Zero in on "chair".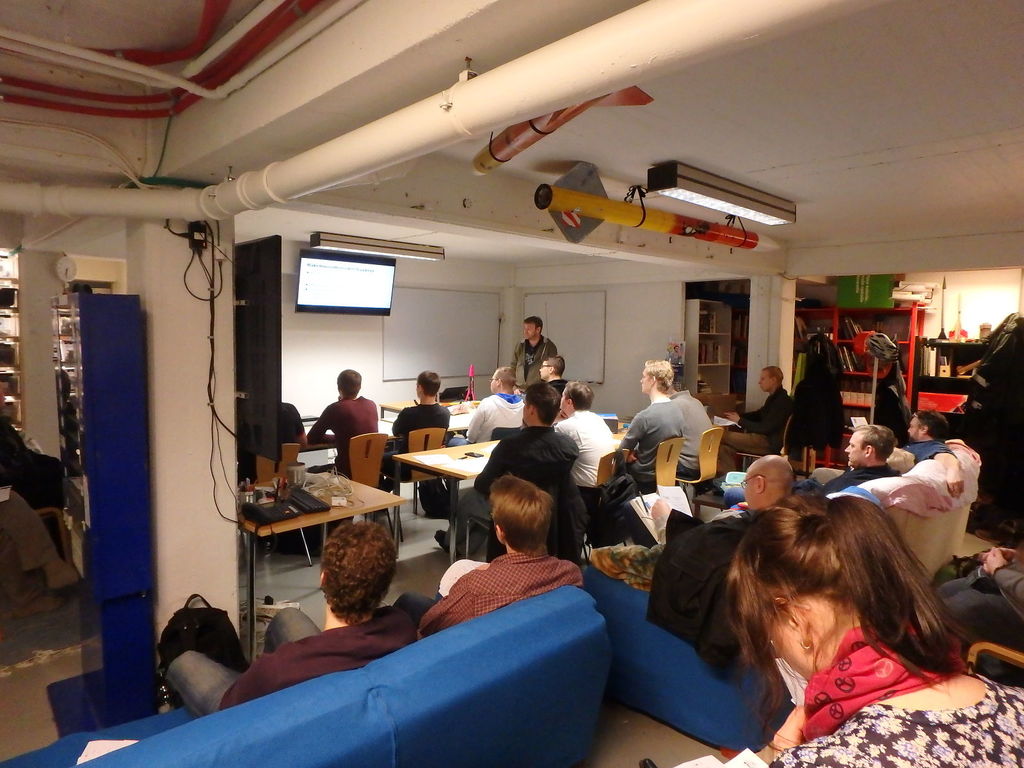
Zeroed in: <region>736, 410, 800, 470</region>.
